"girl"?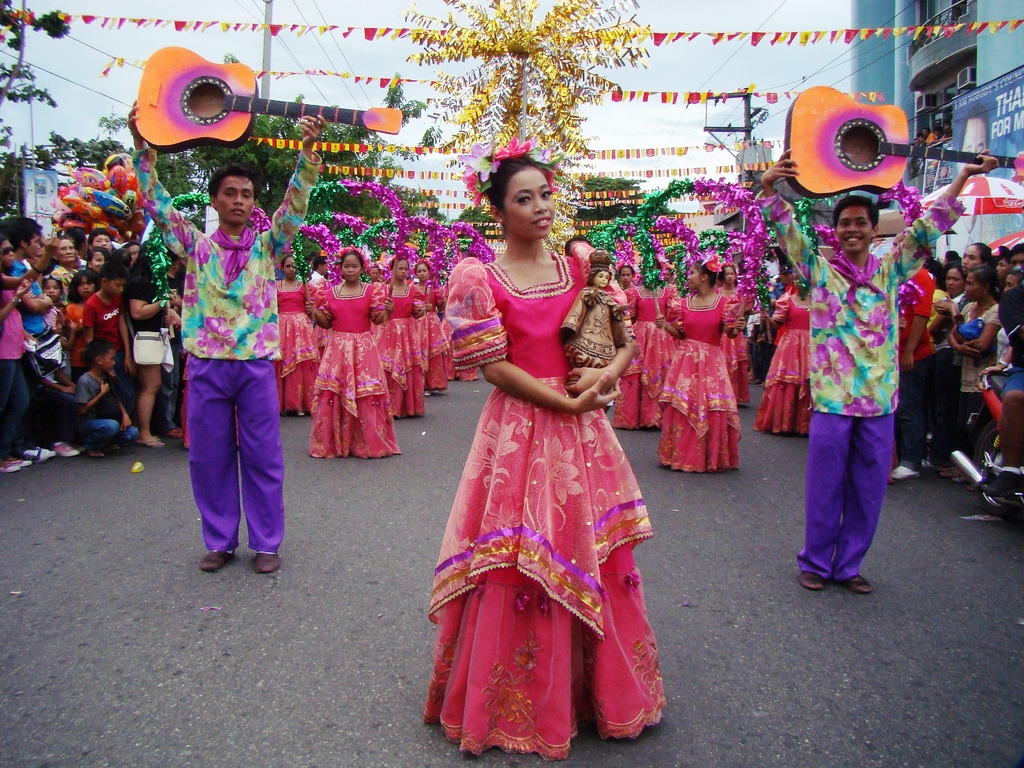
bbox=(88, 246, 112, 273)
